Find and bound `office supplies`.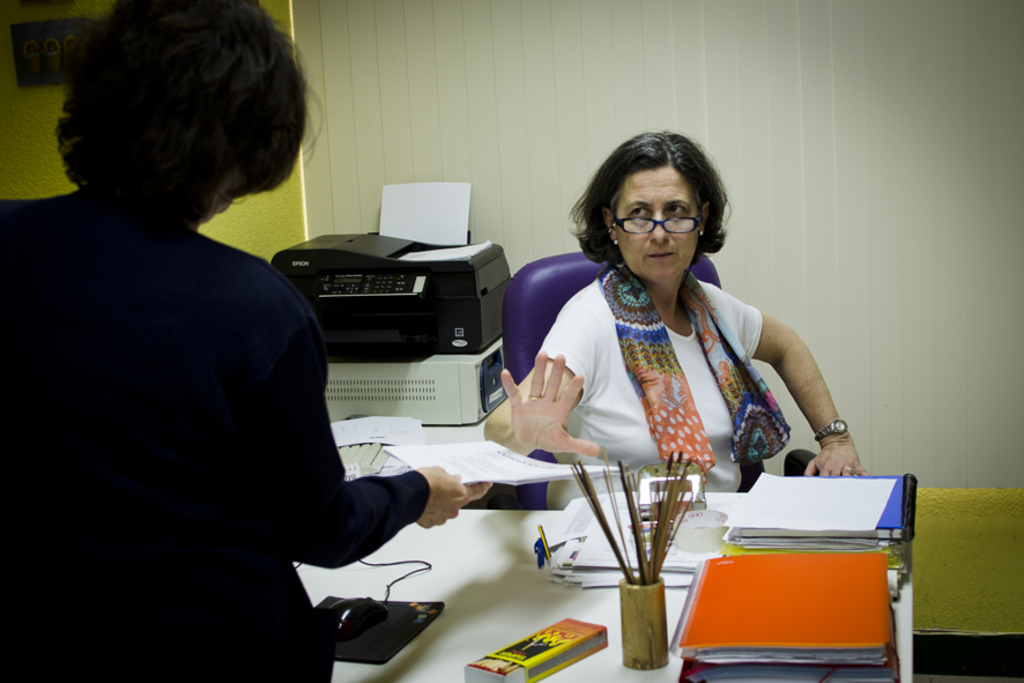
Bound: (left=344, top=444, right=393, bottom=488).
